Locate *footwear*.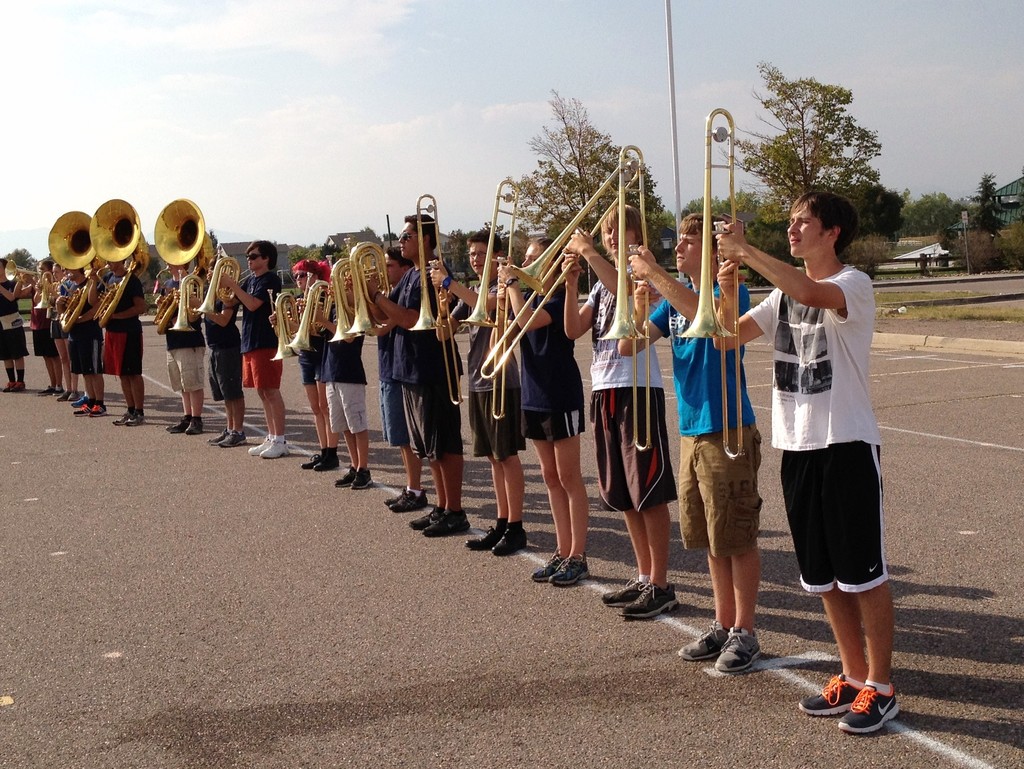
Bounding box: 111, 410, 125, 426.
